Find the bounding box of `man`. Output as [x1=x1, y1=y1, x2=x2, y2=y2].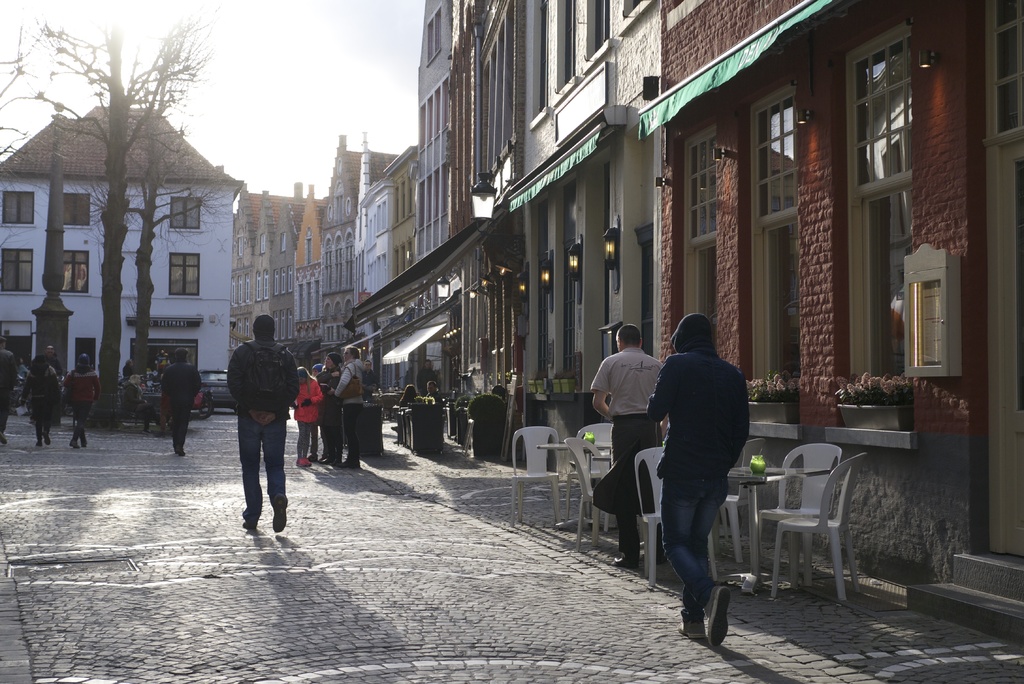
[x1=224, y1=316, x2=302, y2=535].
